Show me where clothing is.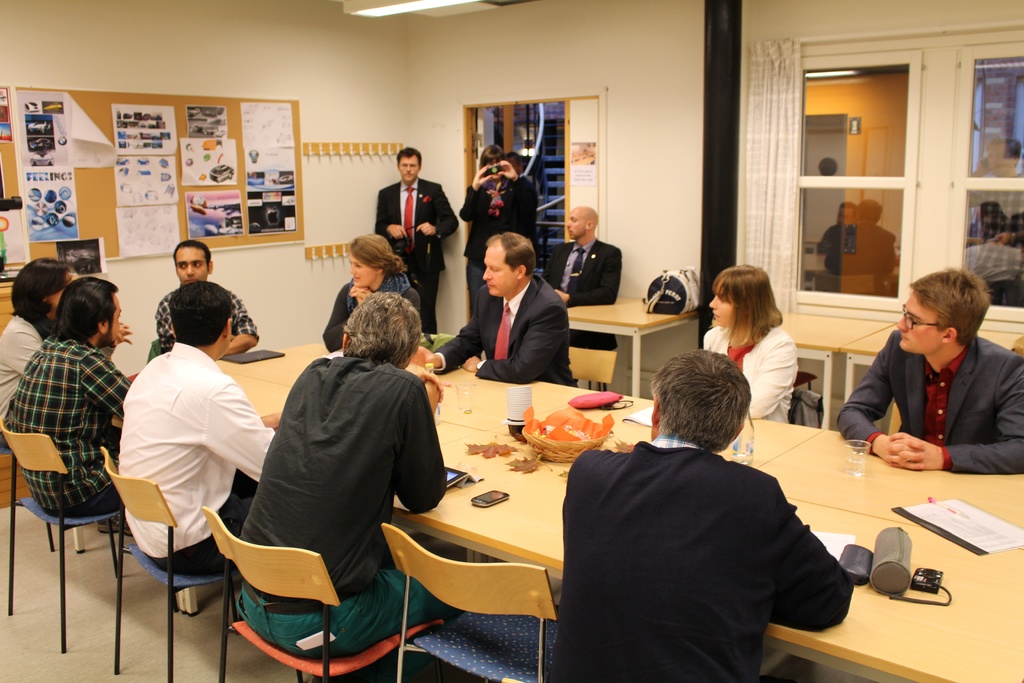
clothing is at crop(551, 394, 877, 677).
